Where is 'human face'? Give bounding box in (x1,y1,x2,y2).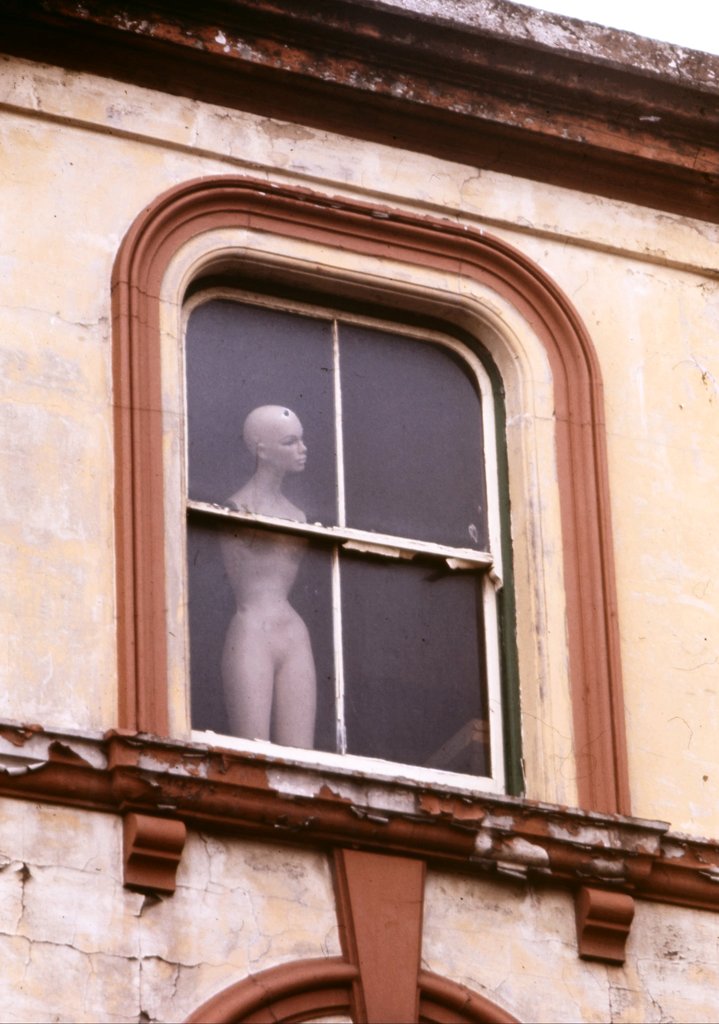
(267,412,307,475).
